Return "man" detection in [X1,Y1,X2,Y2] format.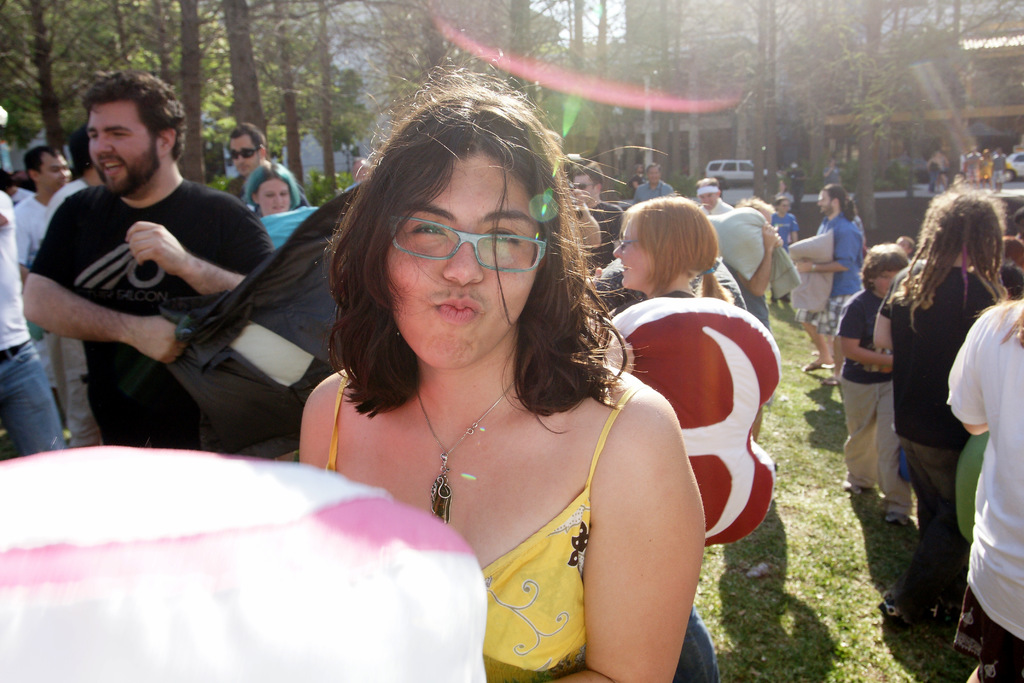
[869,181,1011,632].
